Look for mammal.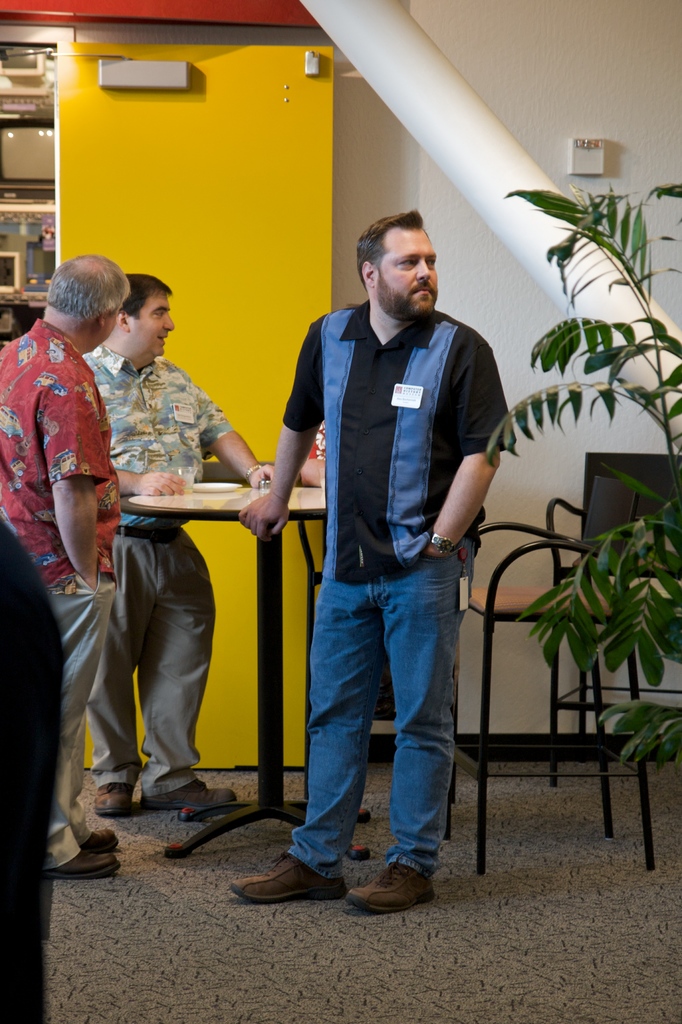
Found: 0:250:129:879.
